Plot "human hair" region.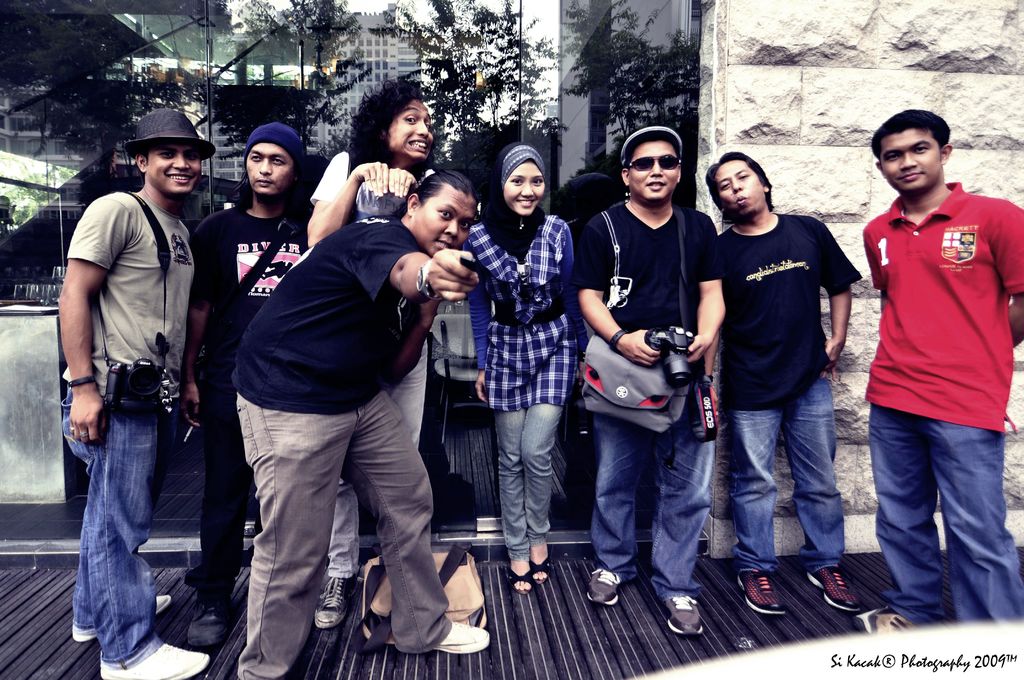
Plotted at rect(350, 72, 425, 166).
